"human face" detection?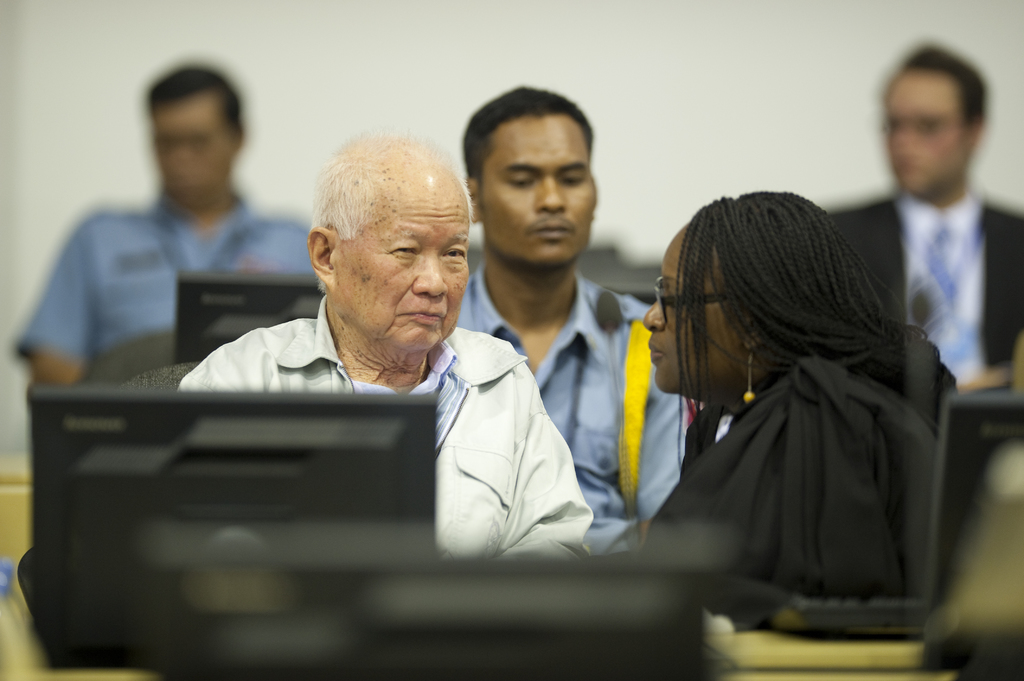
{"left": 479, "top": 116, "right": 596, "bottom": 269}
